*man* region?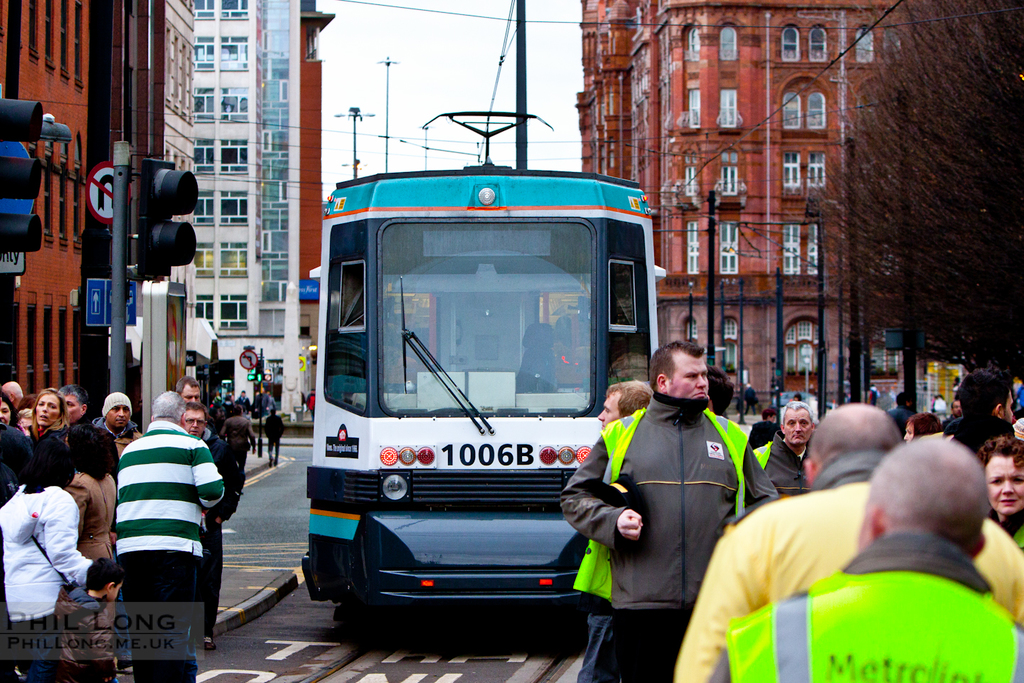
select_region(0, 381, 33, 411)
